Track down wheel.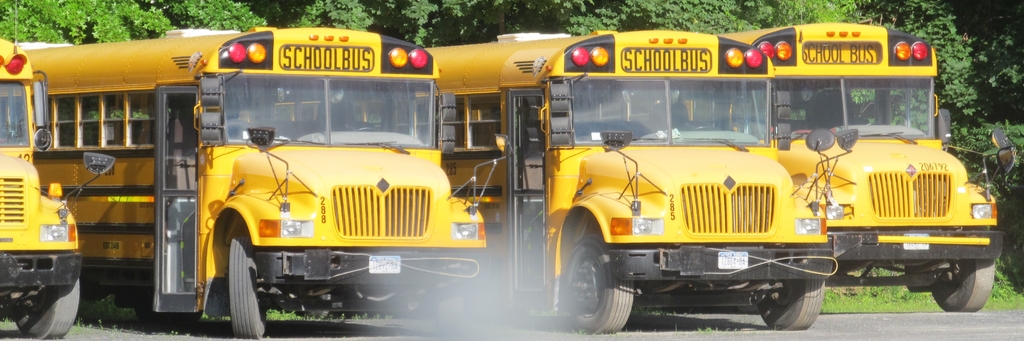
Tracked to left=760, top=262, right=832, bottom=326.
